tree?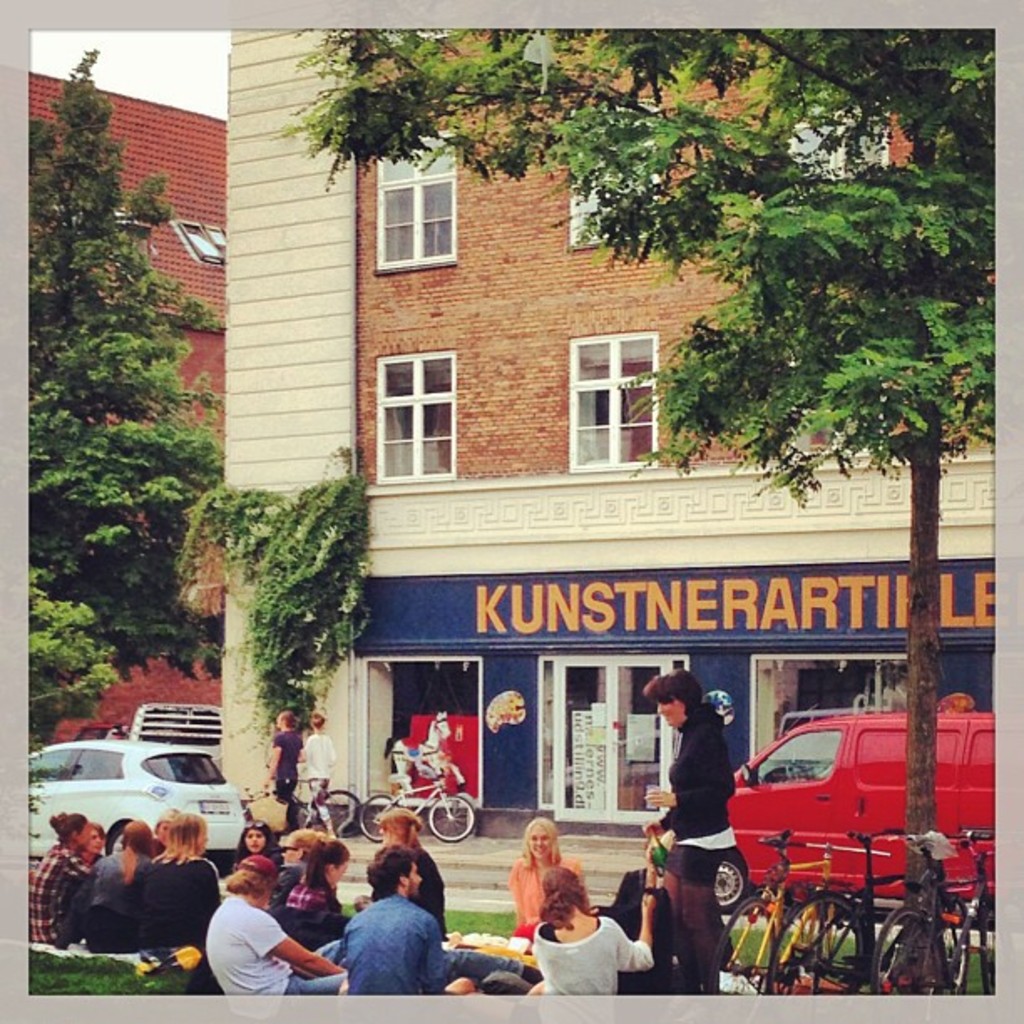
detection(271, 18, 994, 994)
